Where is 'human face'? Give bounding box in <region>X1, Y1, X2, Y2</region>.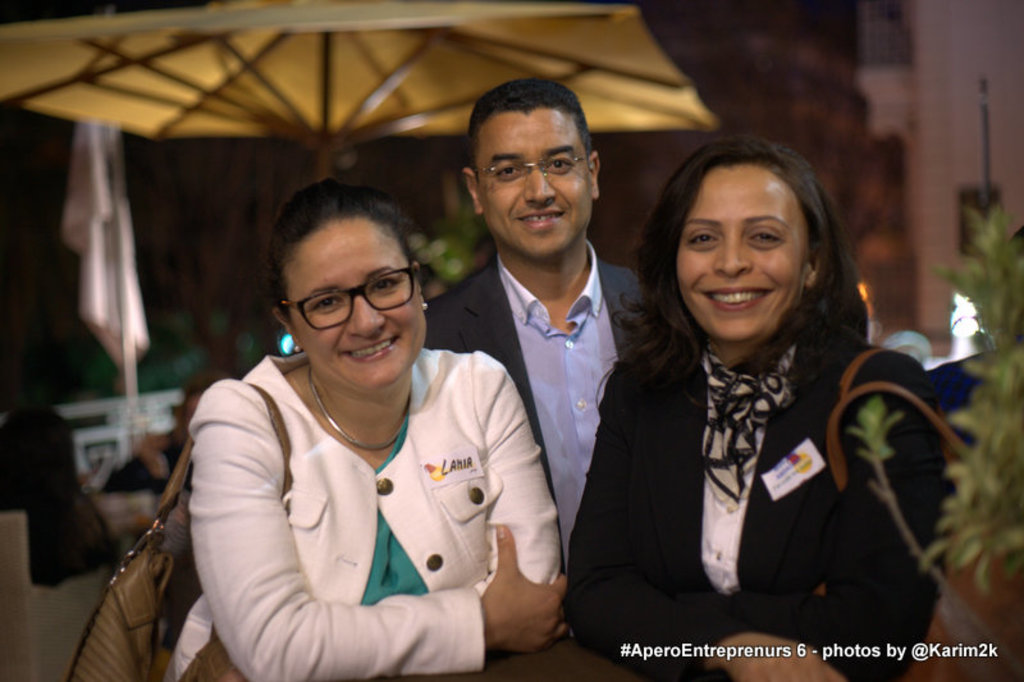
<region>475, 115, 591, 257</region>.
